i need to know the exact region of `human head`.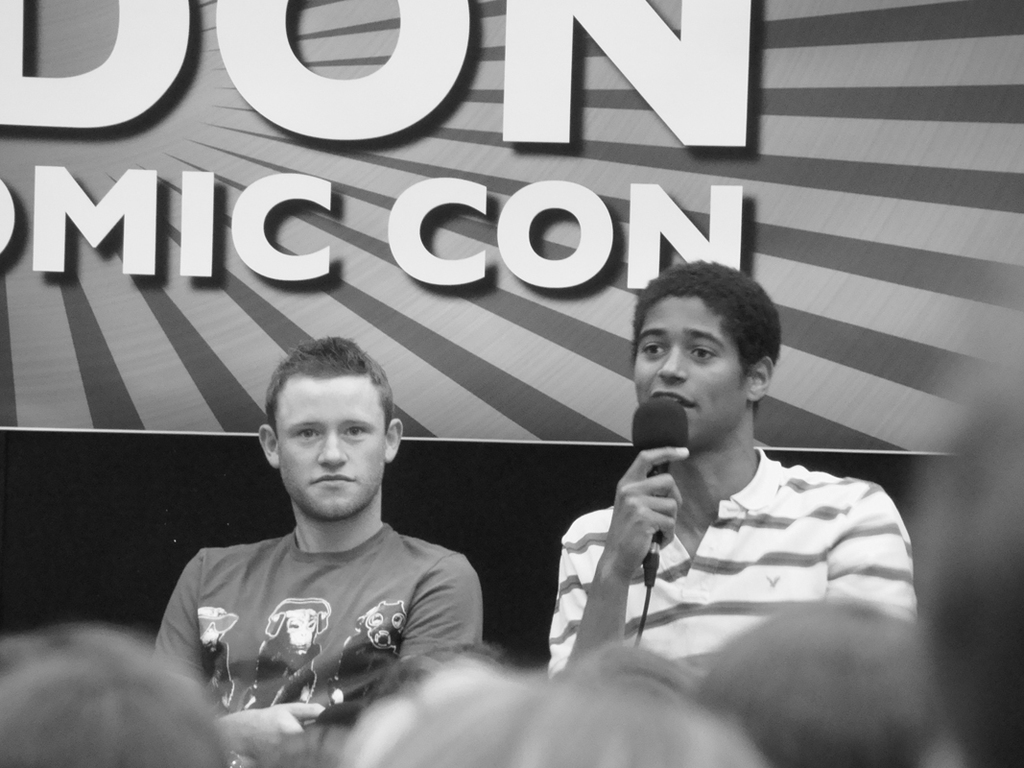
Region: select_region(365, 671, 762, 767).
